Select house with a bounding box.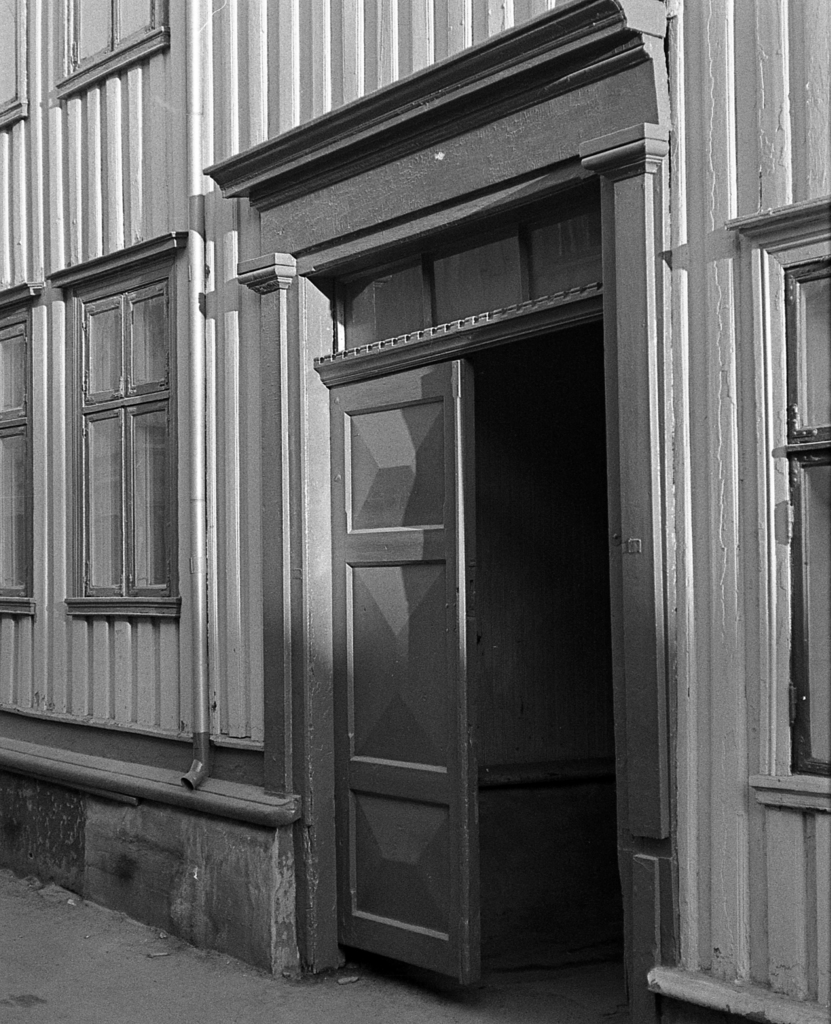
[0,0,830,1023].
